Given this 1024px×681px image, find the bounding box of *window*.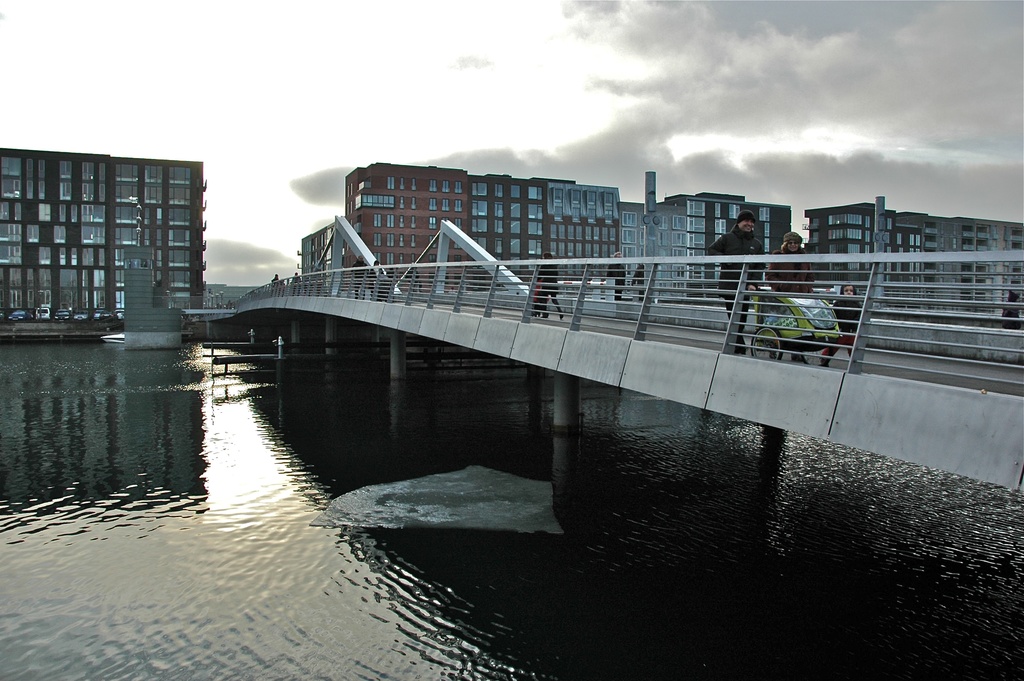
<box>385,213,394,226</box>.
